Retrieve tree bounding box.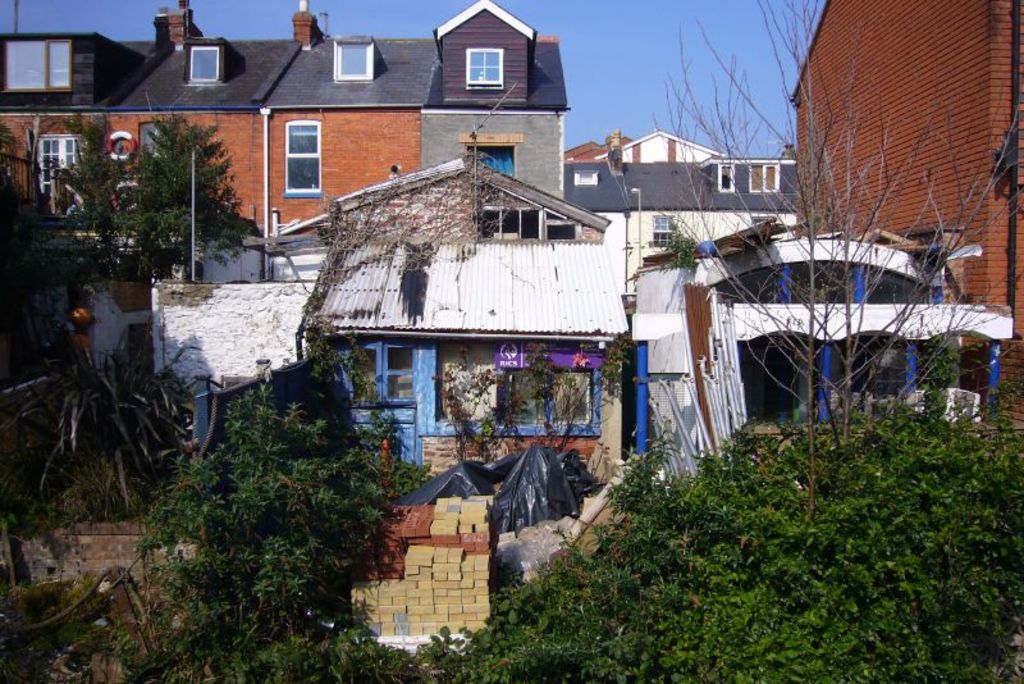
Bounding box: box=[15, 104, 137, 264].
